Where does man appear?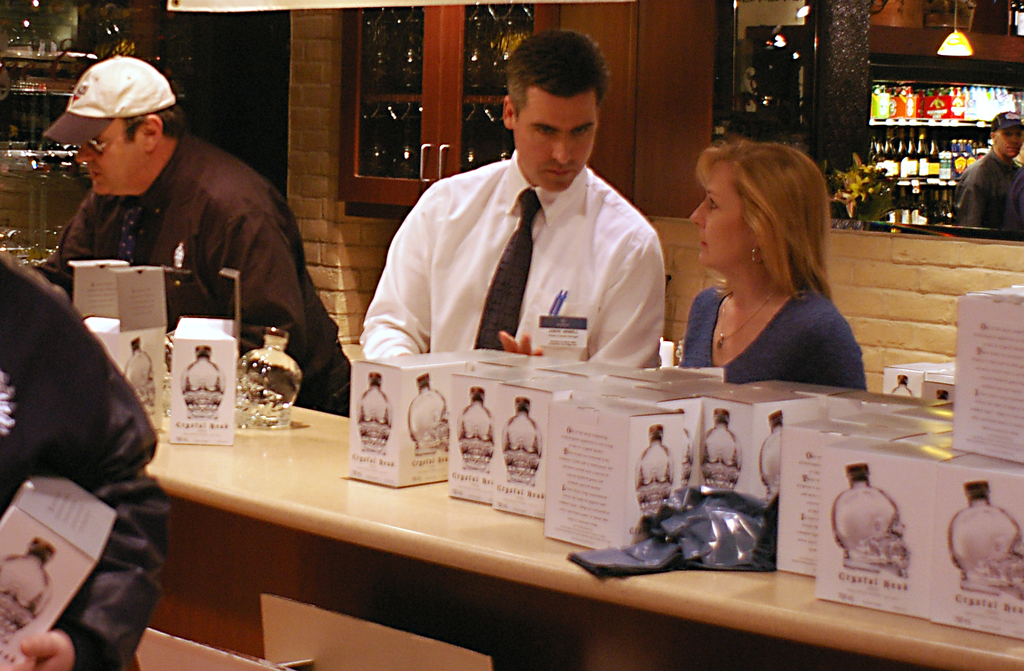
Appears at pyautogui.locateOnScreen(367, 52, 691, 439).
